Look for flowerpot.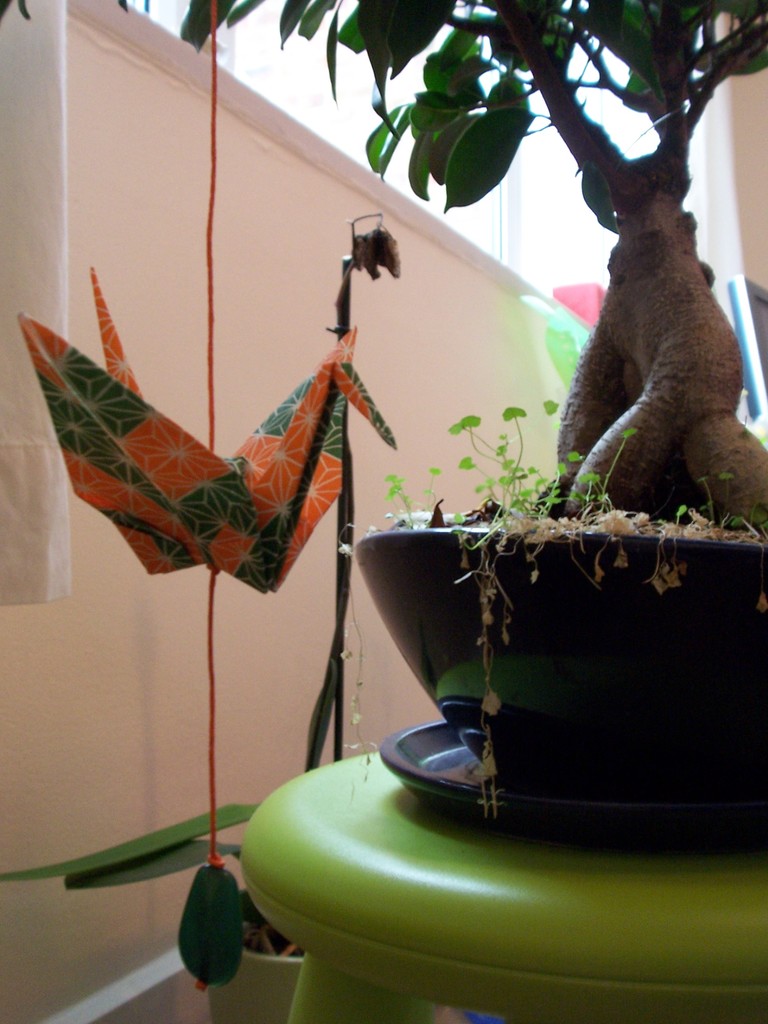
Found: x1=318, y1=488, x2=767, y2=833.
